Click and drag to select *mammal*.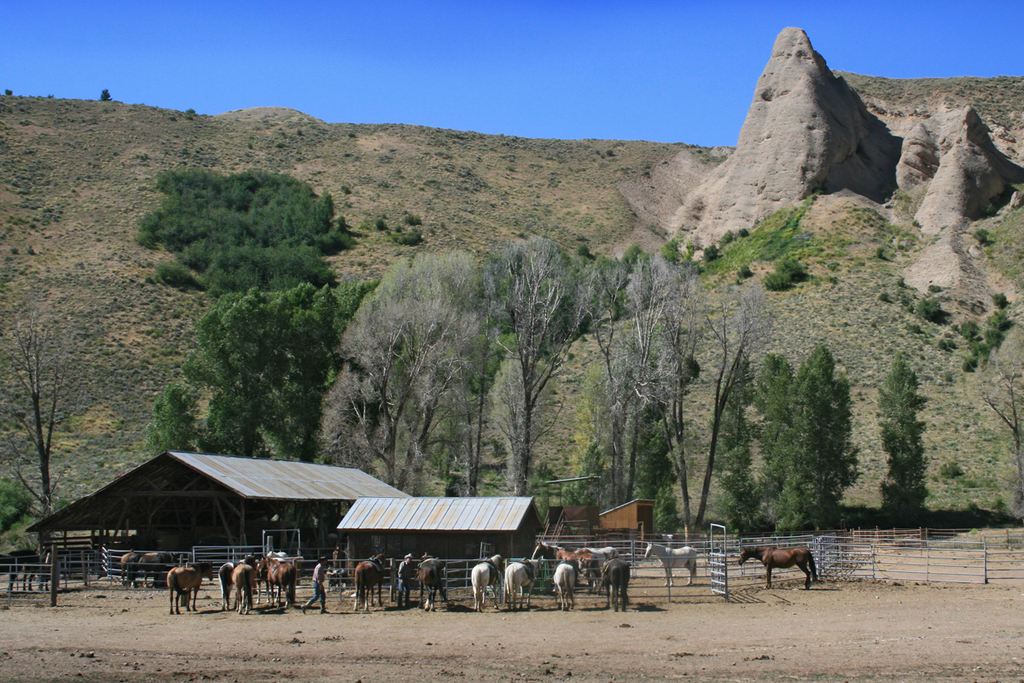
Selection: 260 552 294 608.
